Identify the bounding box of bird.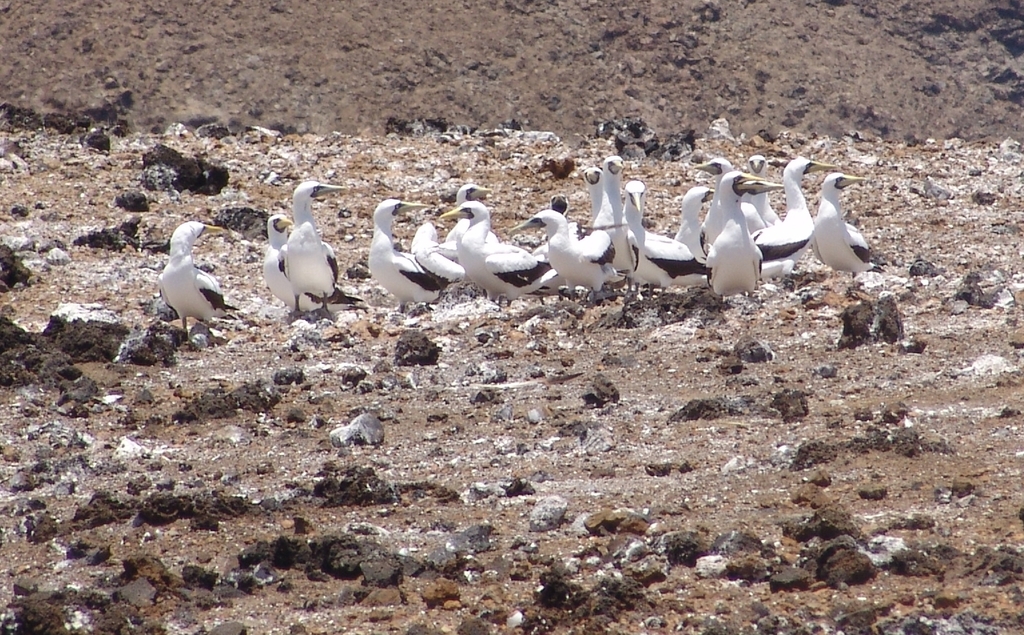
<box>743,160,840,286</box>.
